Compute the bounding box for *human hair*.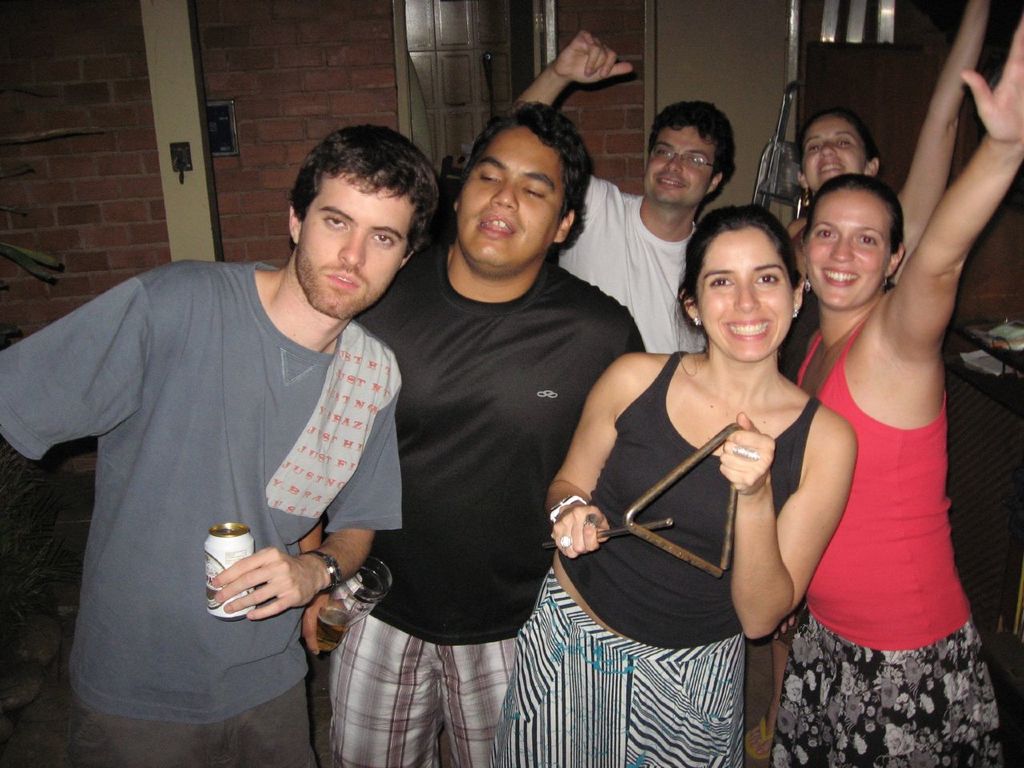
{"x1": 645, "y1": 99, "x2": 731, "y2": 186}.
